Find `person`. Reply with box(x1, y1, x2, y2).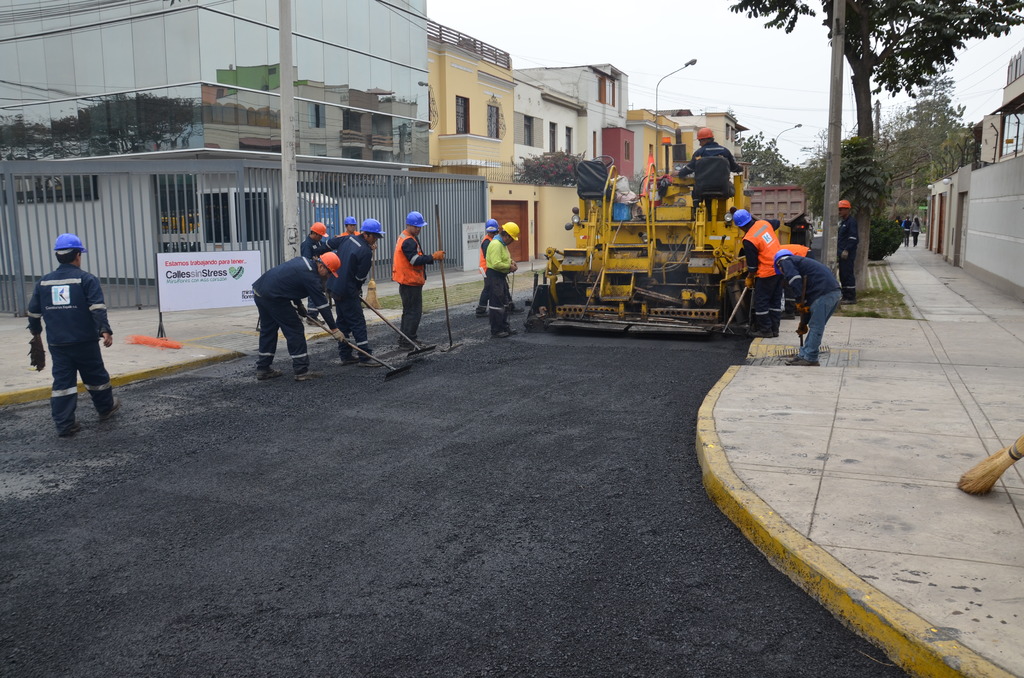
box(835, 197, 861, 305).
